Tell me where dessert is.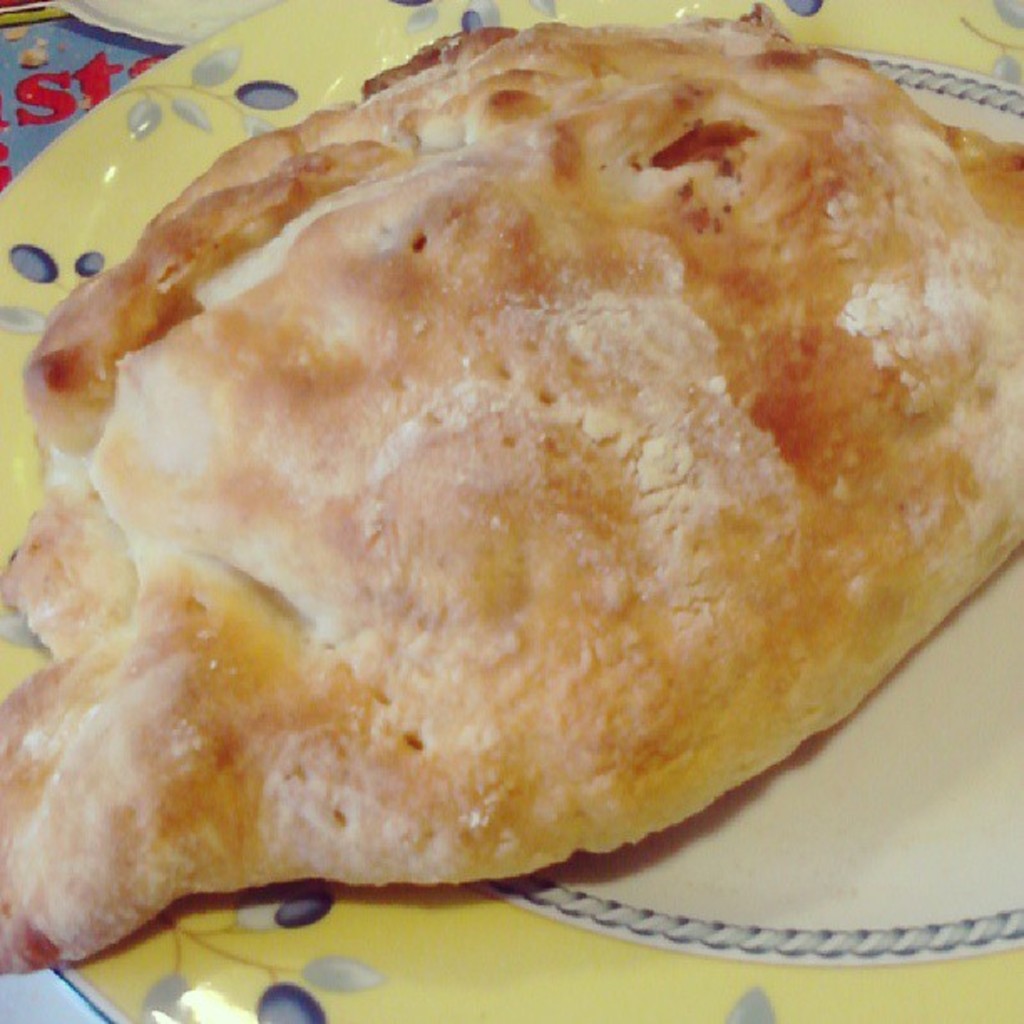
dessert is at x1=0 y1=0 x2=1023 y2=935.
